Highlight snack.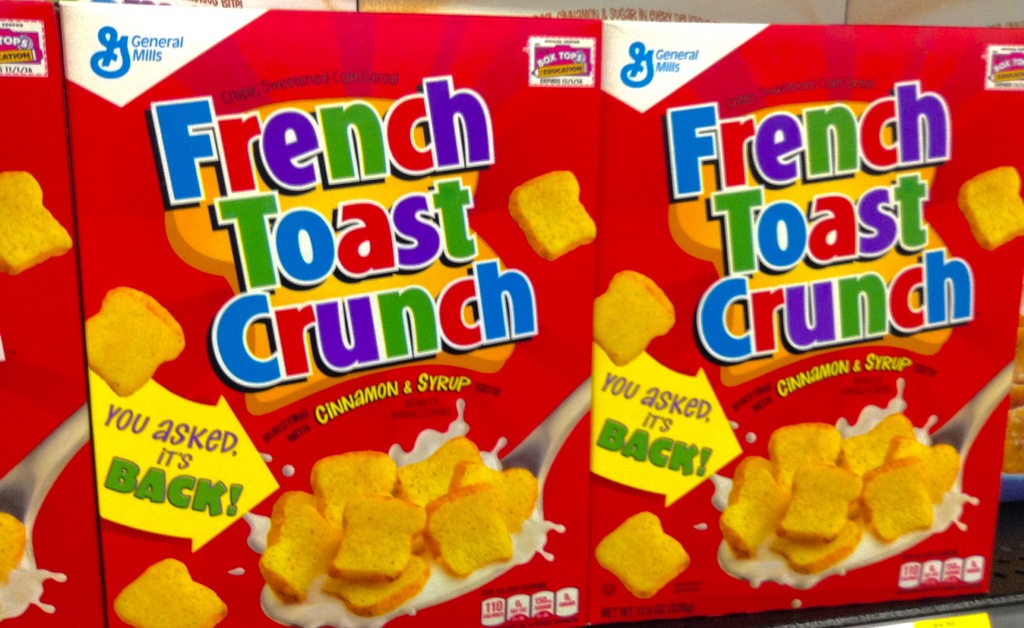
Highlighted region: l=113, t=560, r=227, b=627.
